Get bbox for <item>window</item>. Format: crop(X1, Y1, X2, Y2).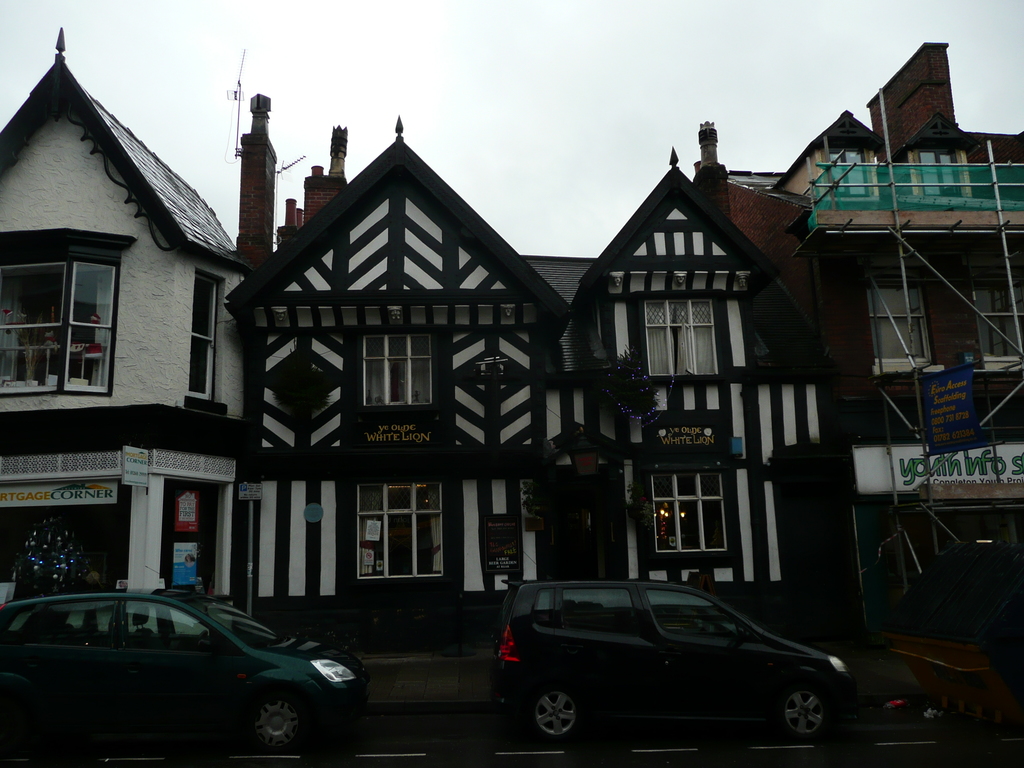
crop(643, 291, 730, 380).
